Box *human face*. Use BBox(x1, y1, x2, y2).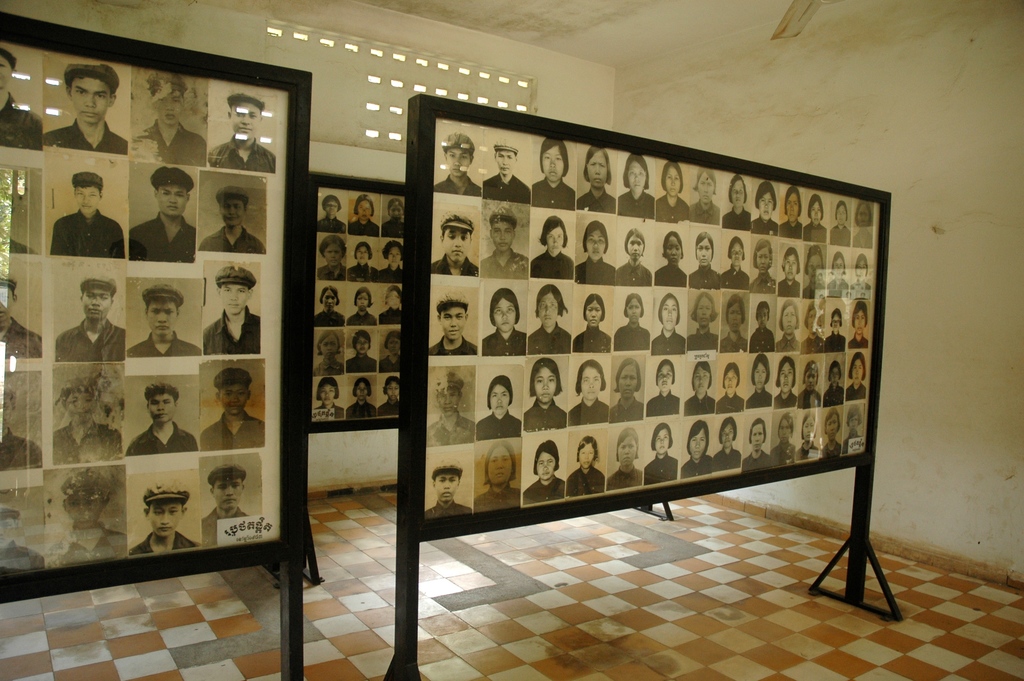
BBox(822, 413, 840, 439).
